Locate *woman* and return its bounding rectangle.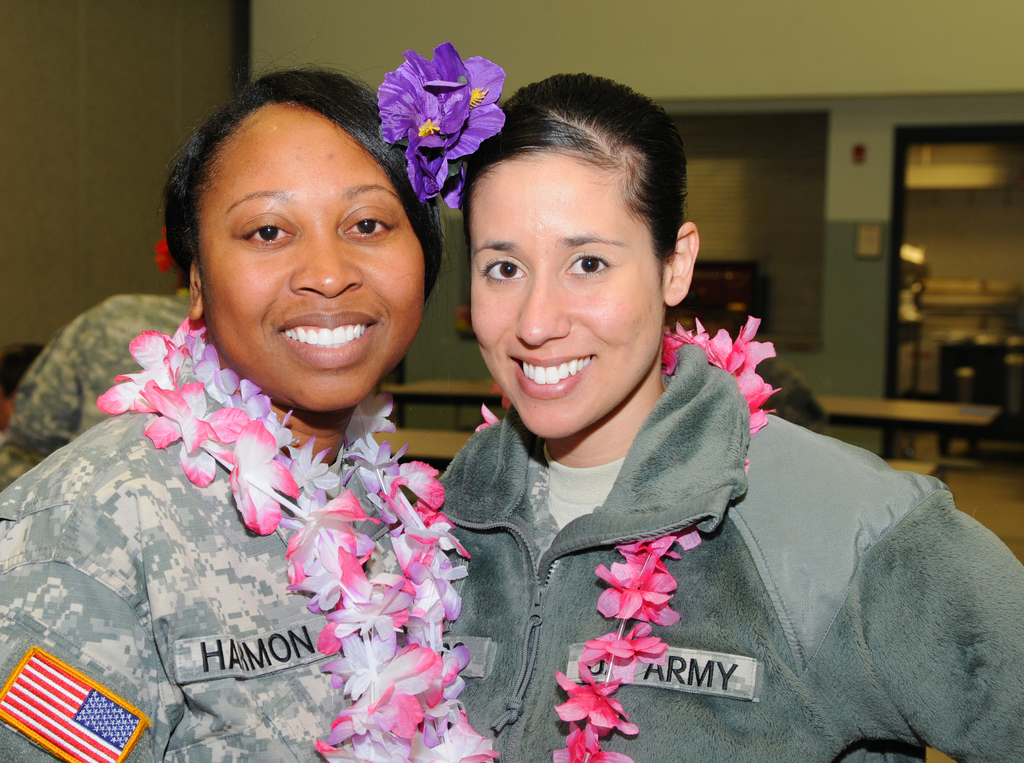
left=417, top=63, right=1023, bottom=762.
